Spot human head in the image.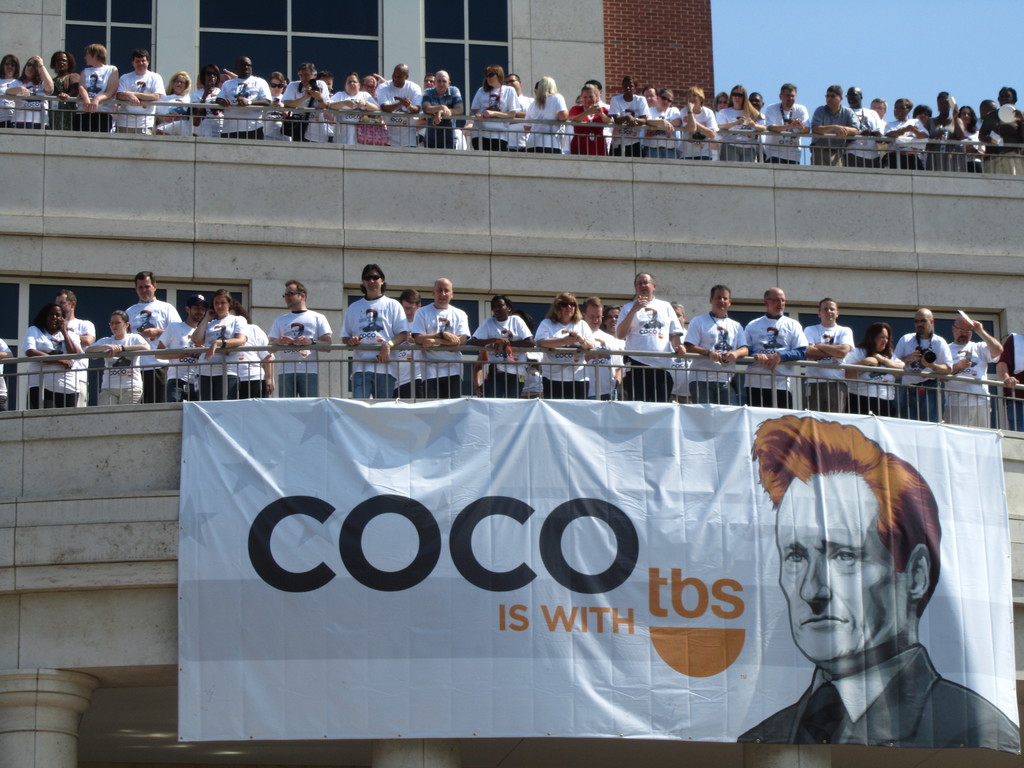
human head found at (865, 322, 893, 352).
